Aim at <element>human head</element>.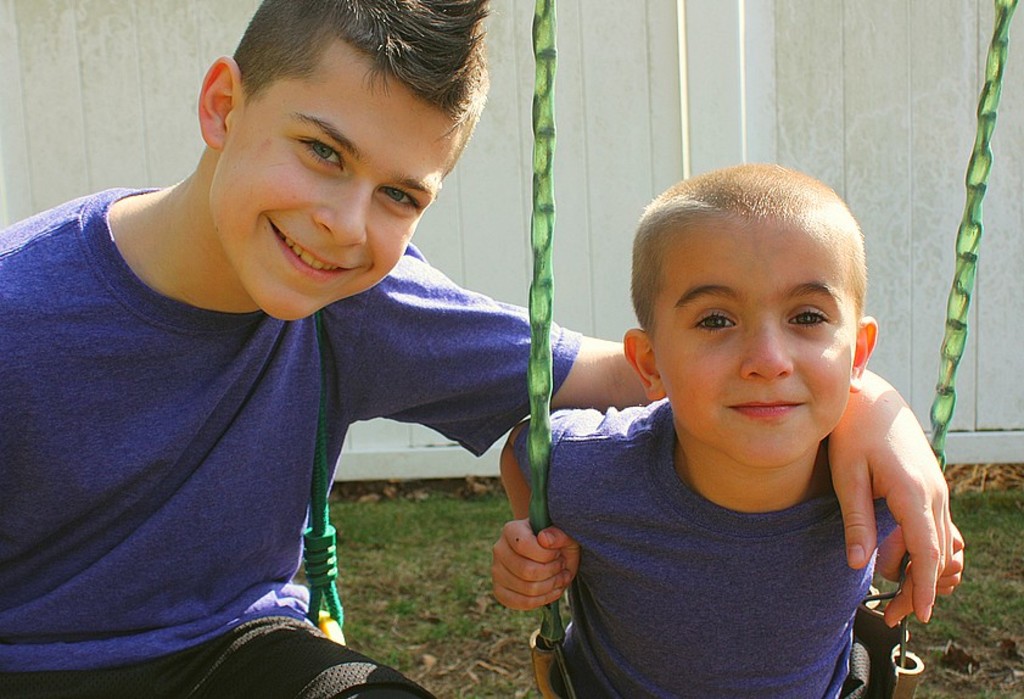
Aimed at [198,0,488,321].
